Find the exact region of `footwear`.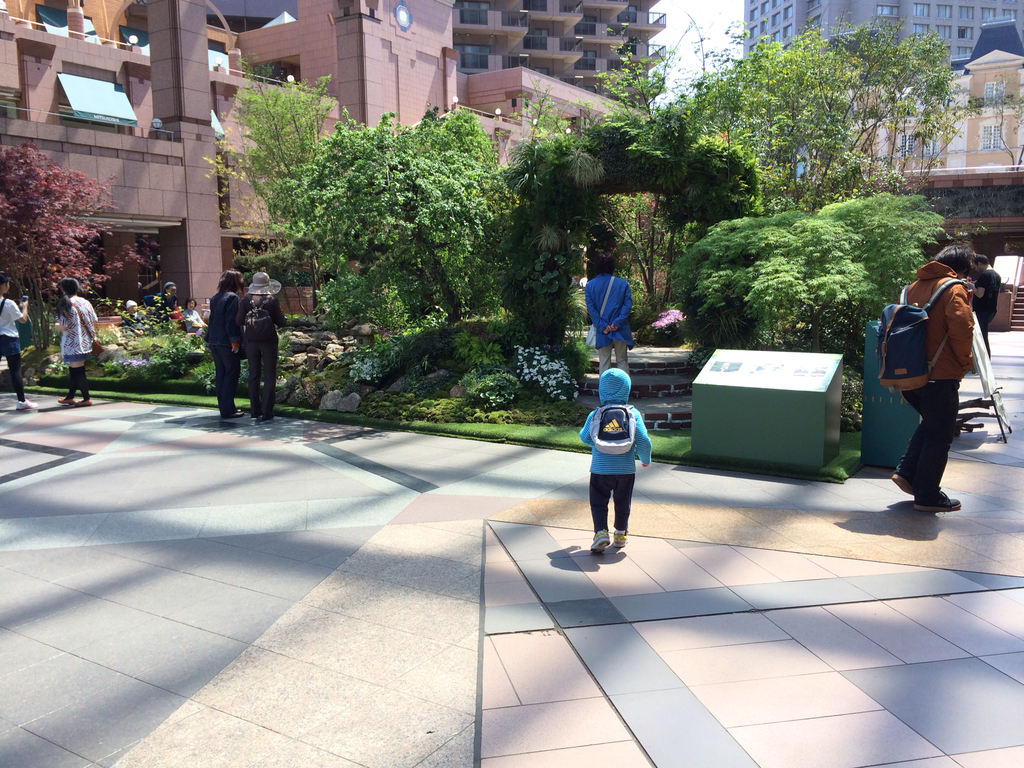
Exact region: [x1=584, y1=522, x2=612, y2=560].
